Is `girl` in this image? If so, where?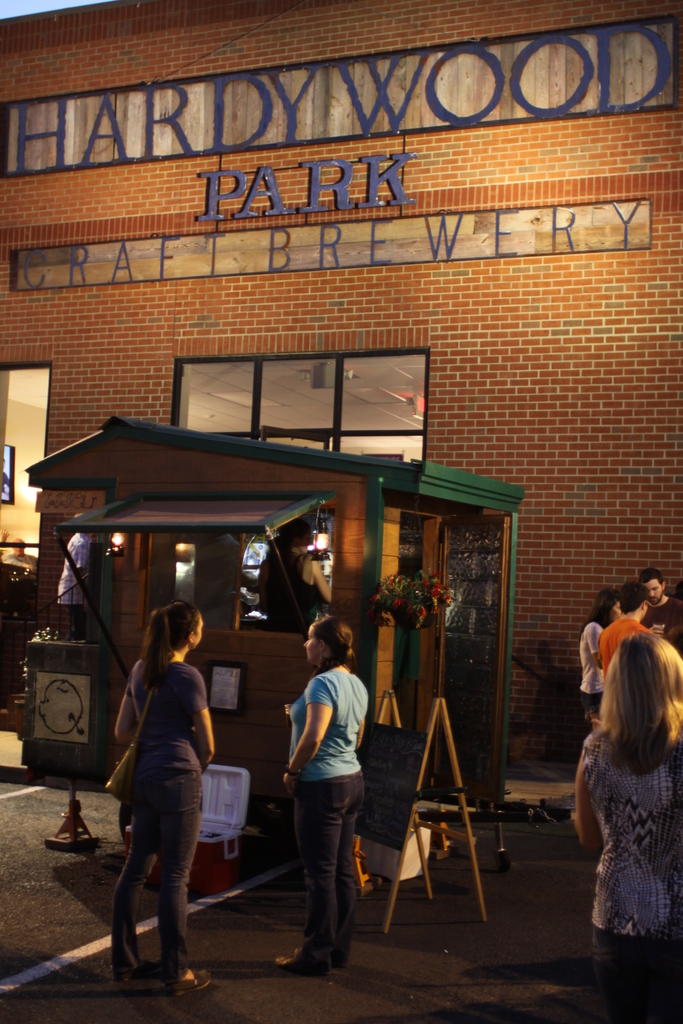
Yes, at Rect(272, 619, 374, 978).
